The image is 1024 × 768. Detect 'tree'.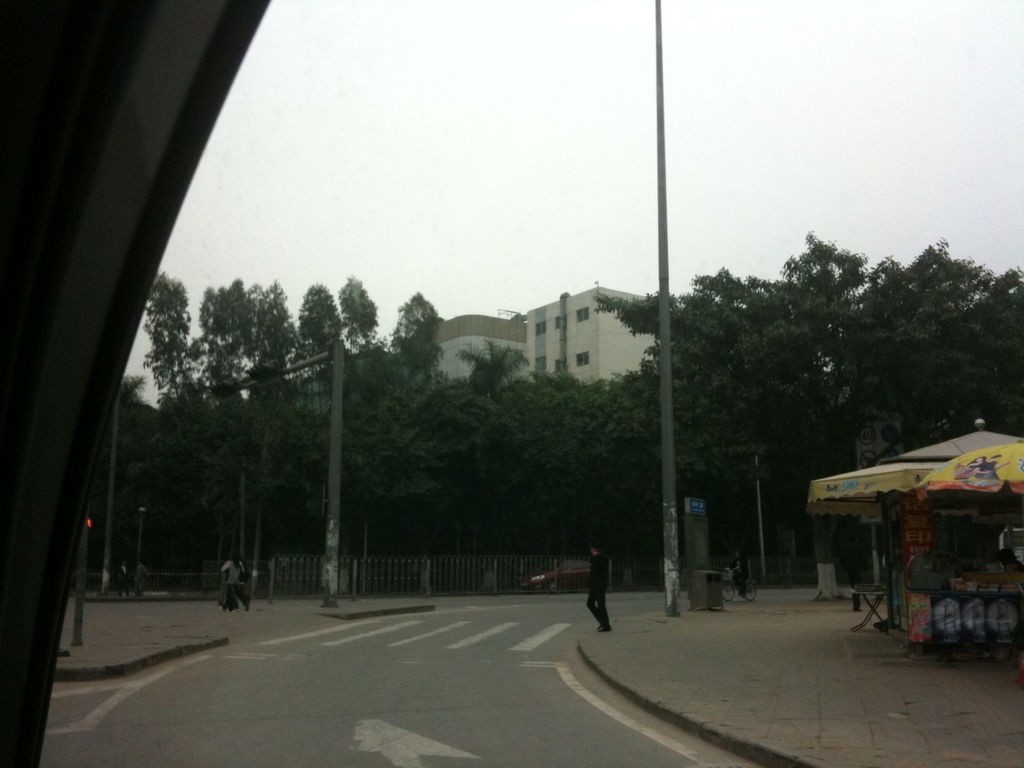
Detection: left=380, top=282, right=452, bottom=422.
